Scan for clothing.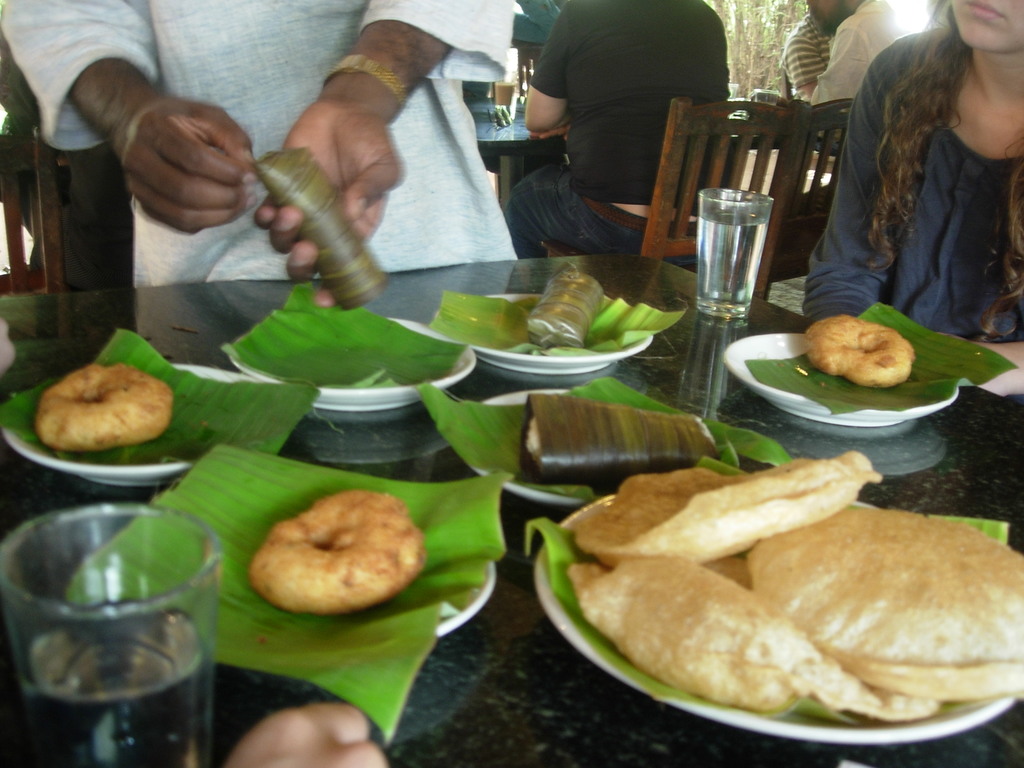
Scan result: (0,0,521,289).
